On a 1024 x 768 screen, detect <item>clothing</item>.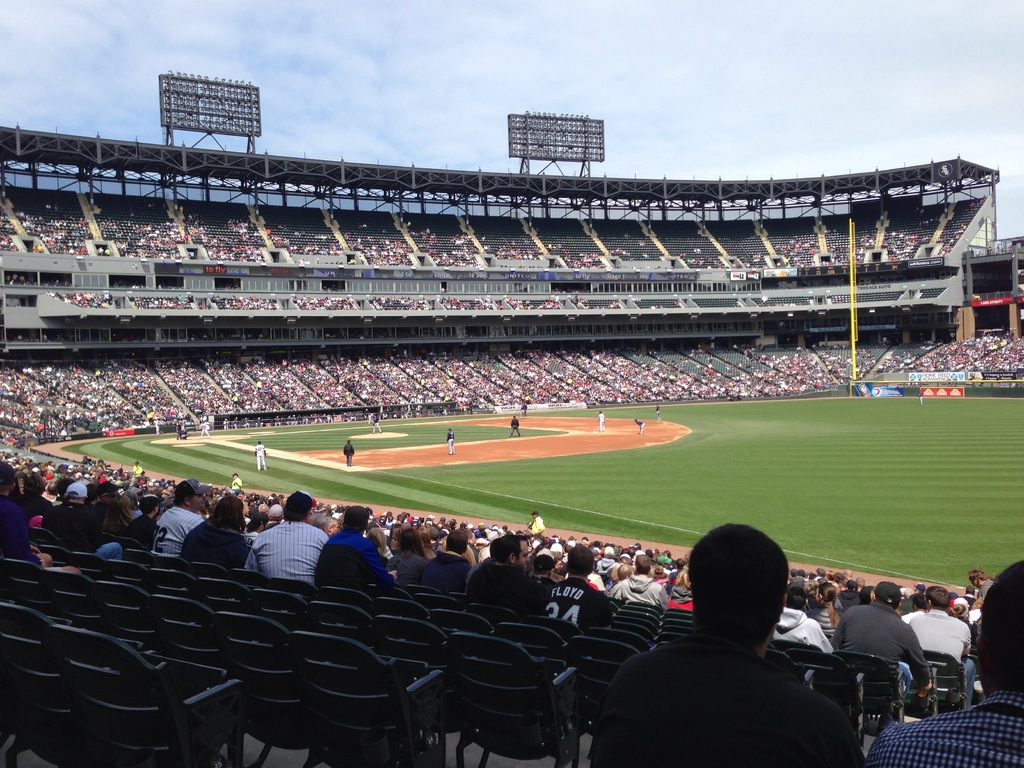
[x1=158, y1=504, x2=205, y2=559].
